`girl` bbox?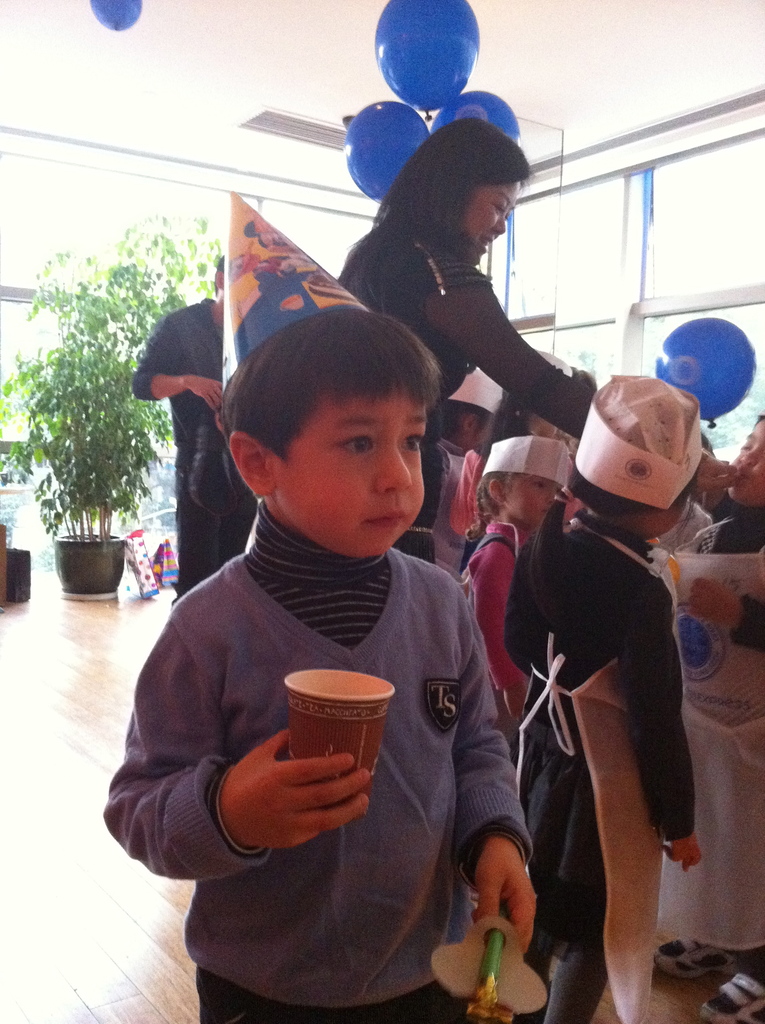
654, 410, 764, 1023
